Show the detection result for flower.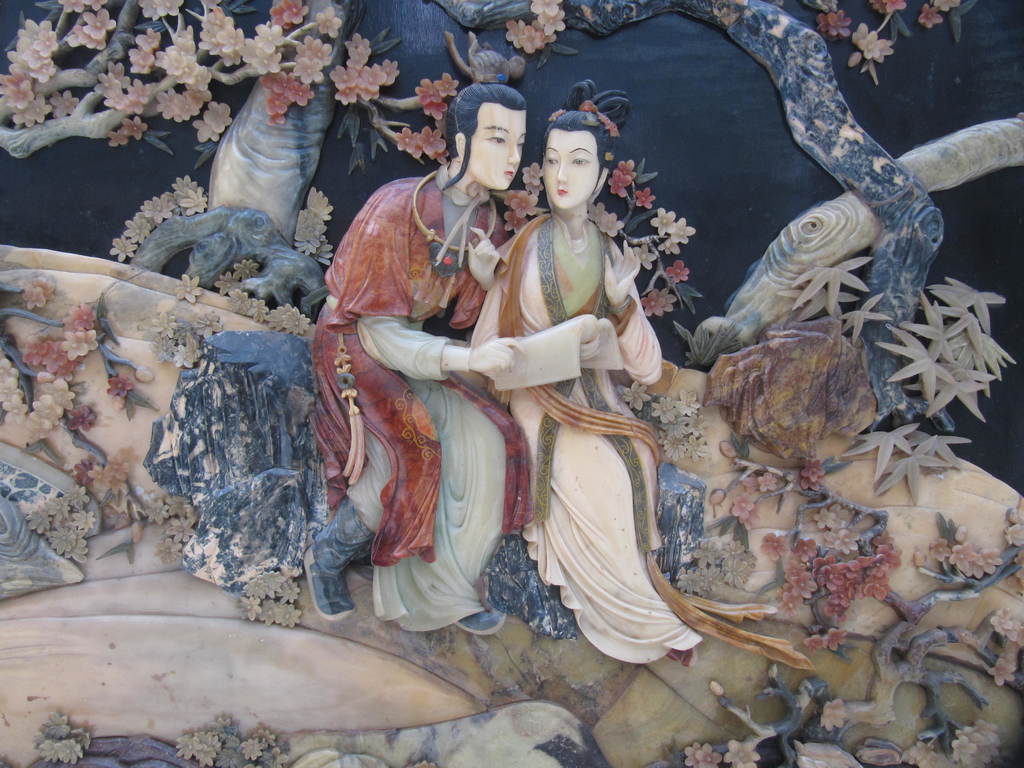
bbox=[699, 748, 720, 767].
